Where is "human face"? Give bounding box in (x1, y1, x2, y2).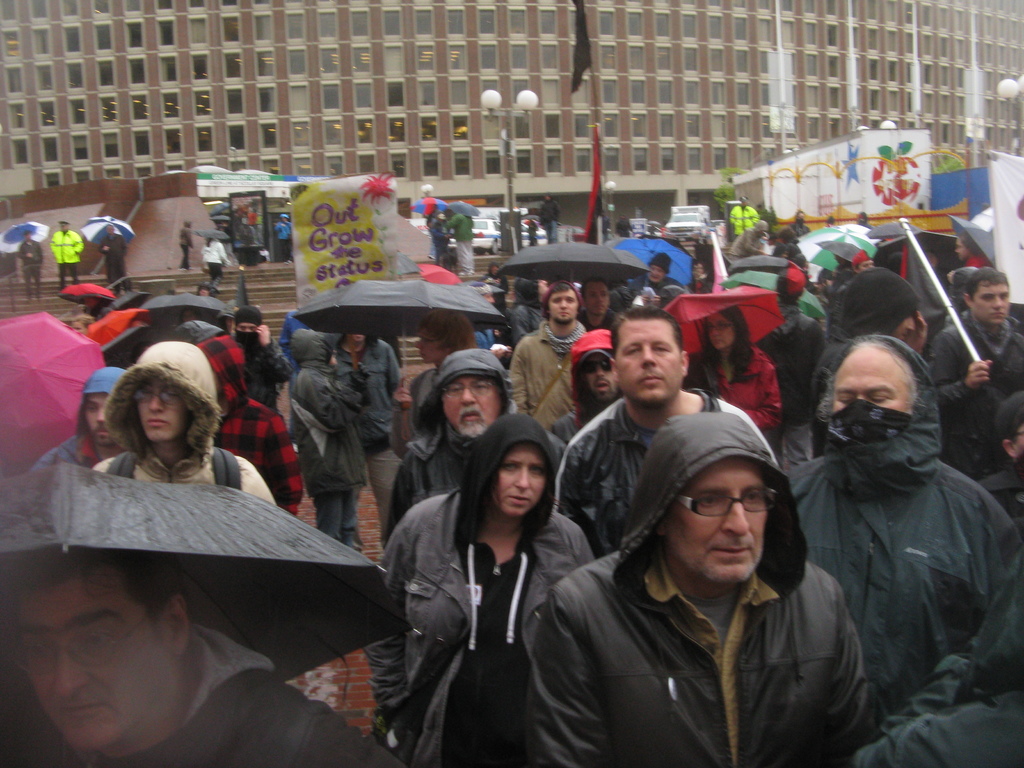
(649, 262, 664, 282).
